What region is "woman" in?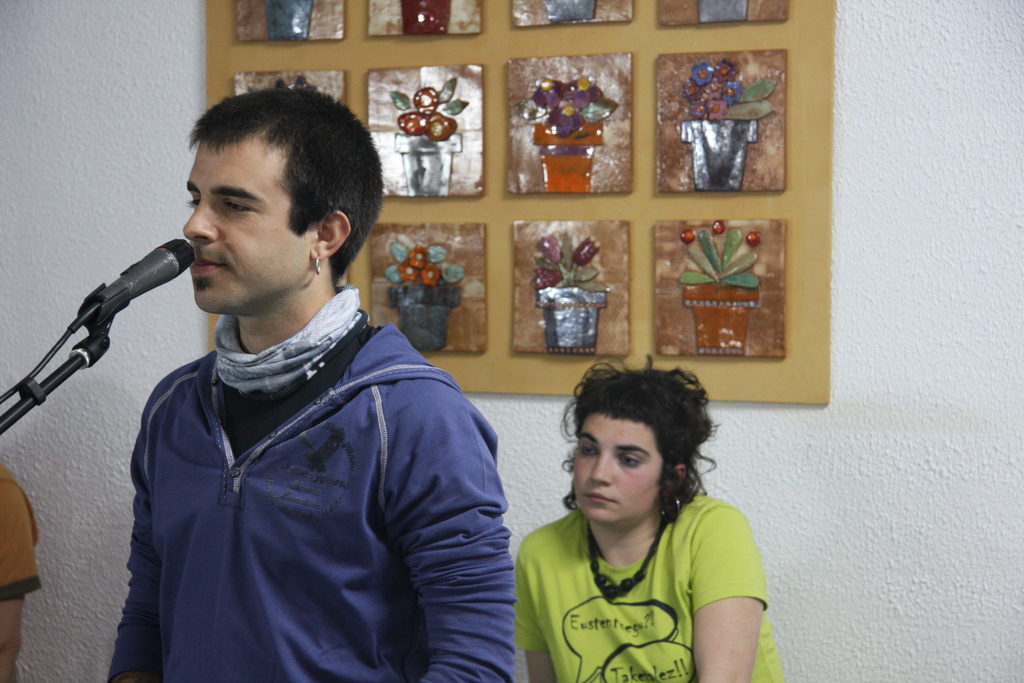
x1=495, y1=356, x2=771, y2=682.
